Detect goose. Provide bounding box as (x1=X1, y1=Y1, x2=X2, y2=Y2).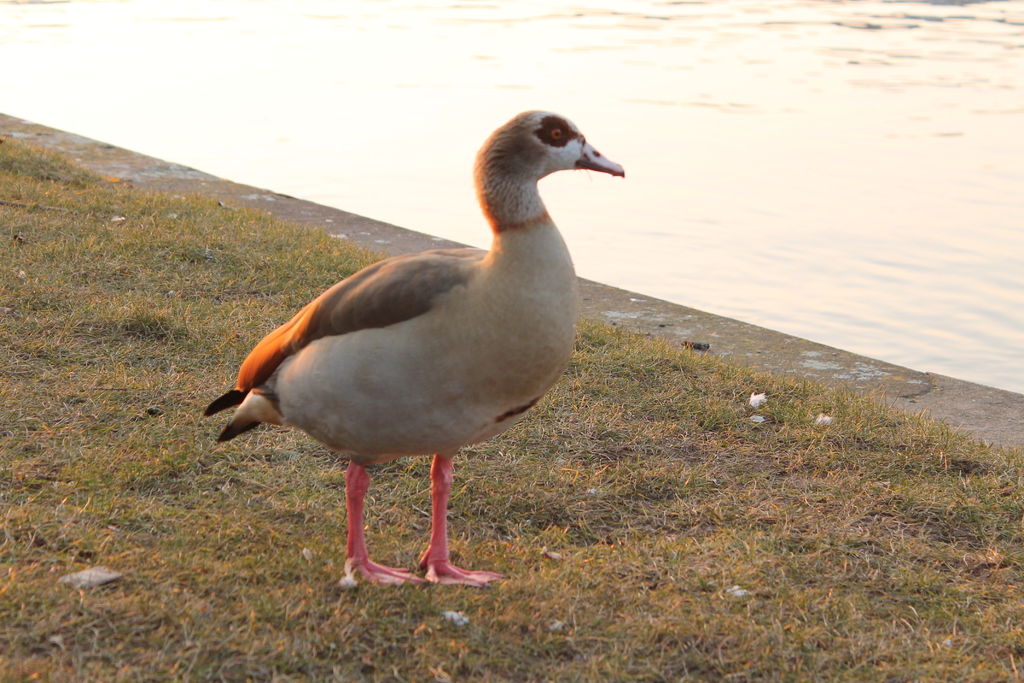
(x1=250, y1=146, x2=609, y2=580).
